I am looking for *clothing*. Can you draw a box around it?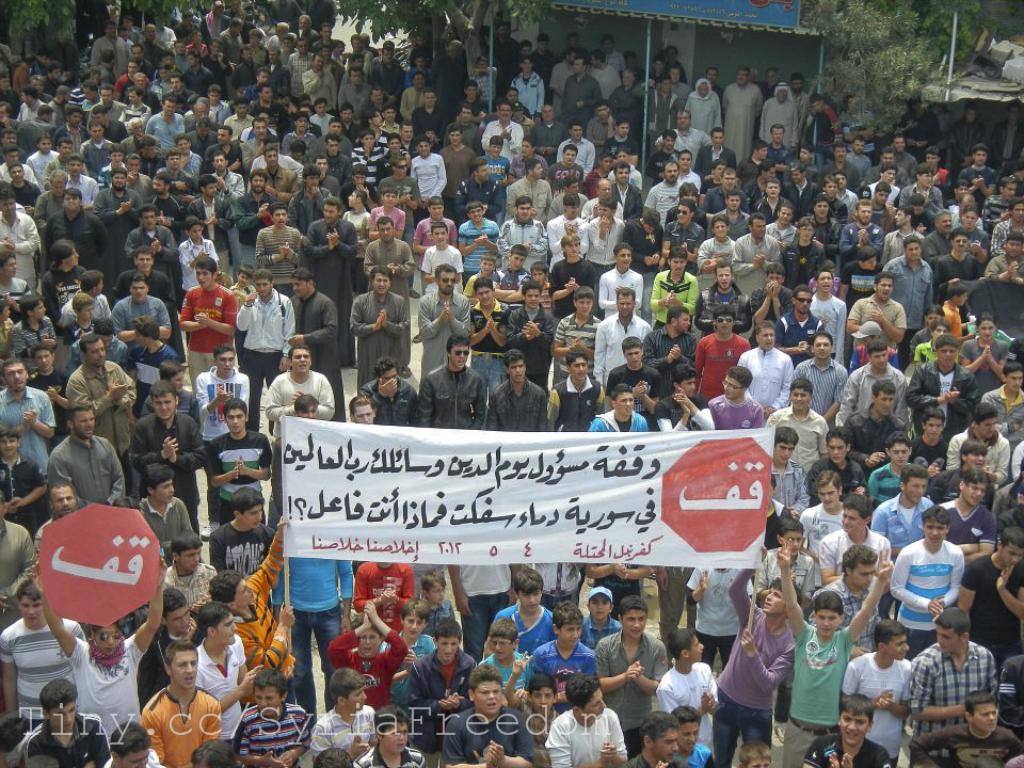
Sure, the bounding box is box=[0, 320, 10, 349].
